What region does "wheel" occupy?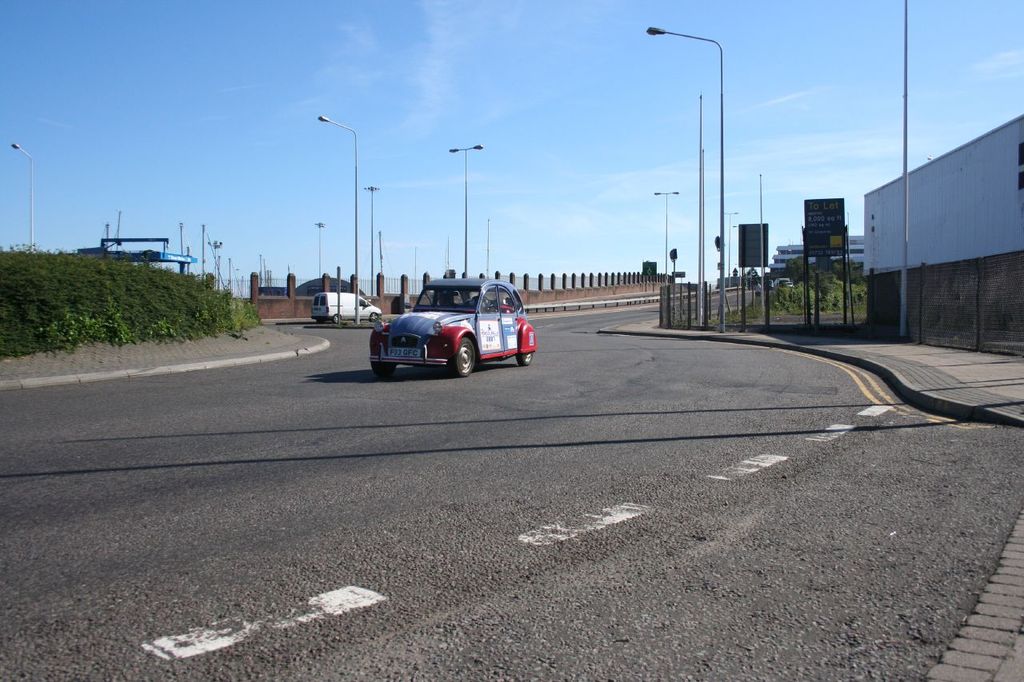
[517,351,533,365].
